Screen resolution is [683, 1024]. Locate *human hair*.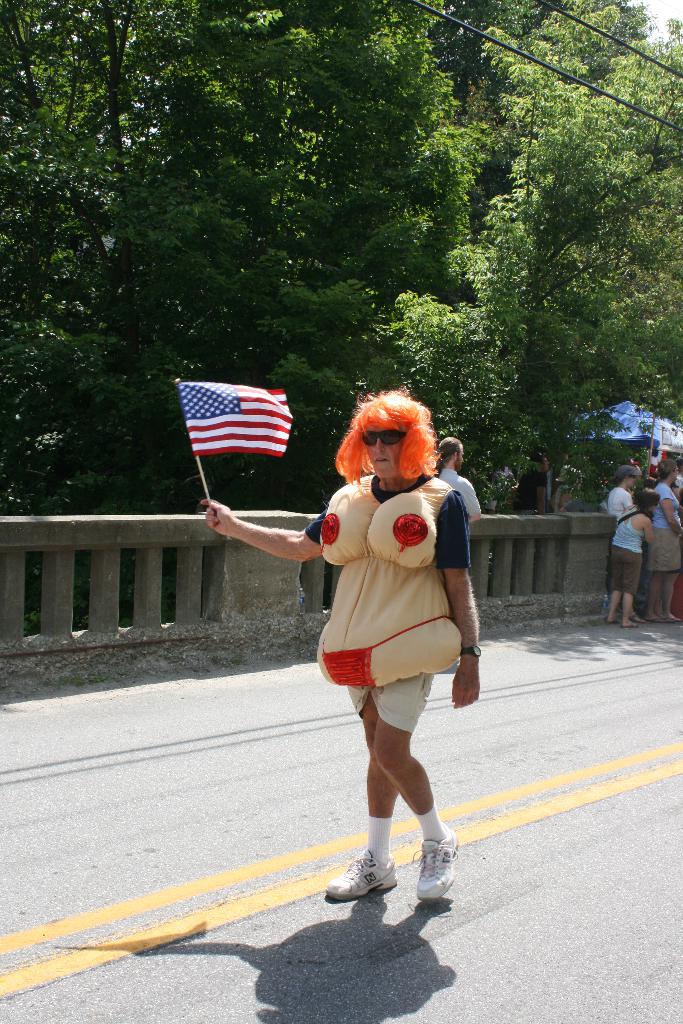
317/388/445/508.
